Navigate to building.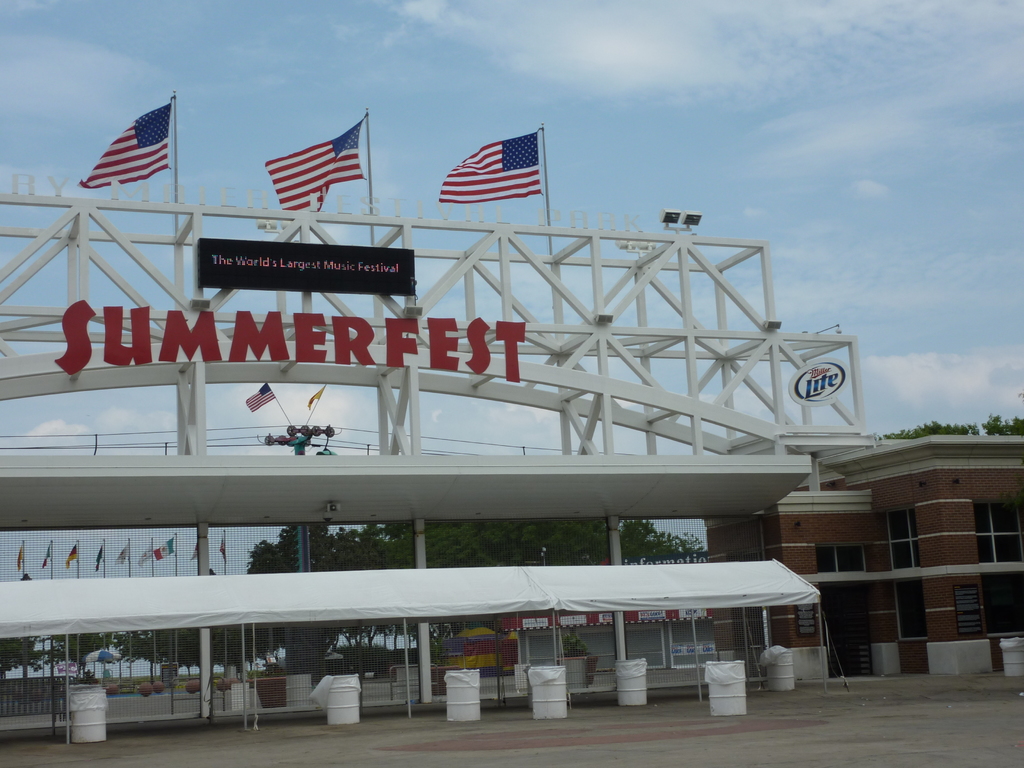
Navigation target: <region>705, 430, 1023, 667</region>.
